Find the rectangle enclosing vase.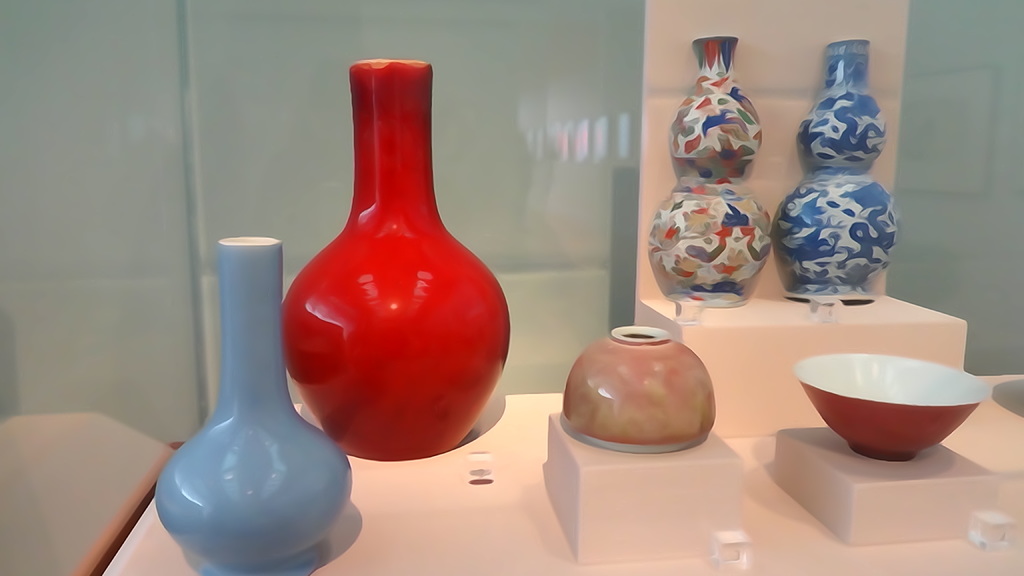
left=651, top=35, right=773, bottom=312.
